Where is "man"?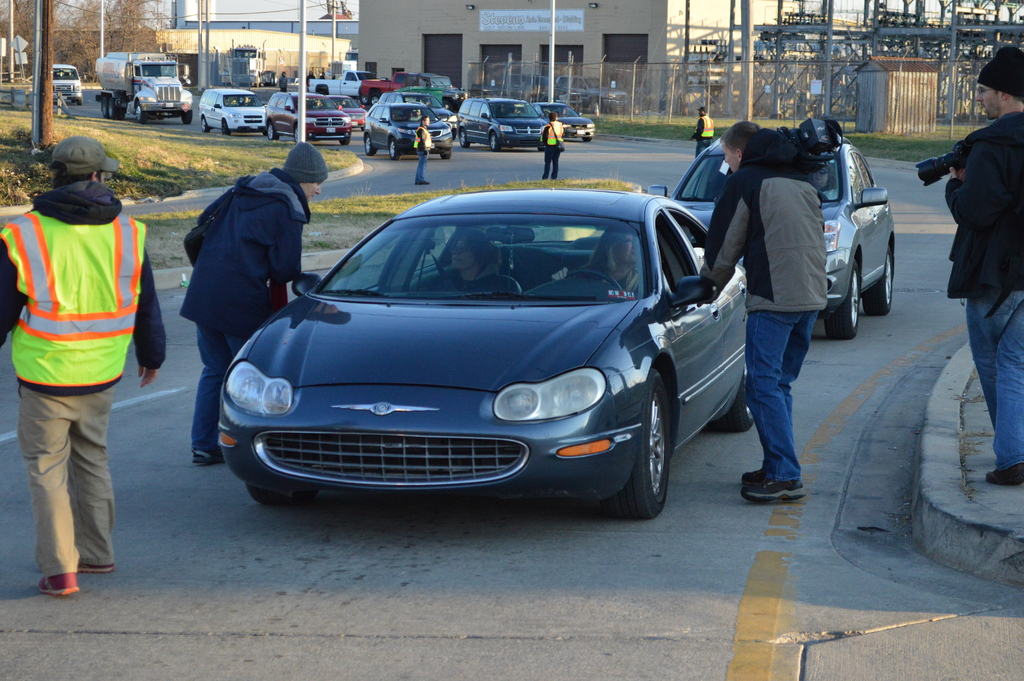
[left=927, top=47, right=1023, bottom=488].
